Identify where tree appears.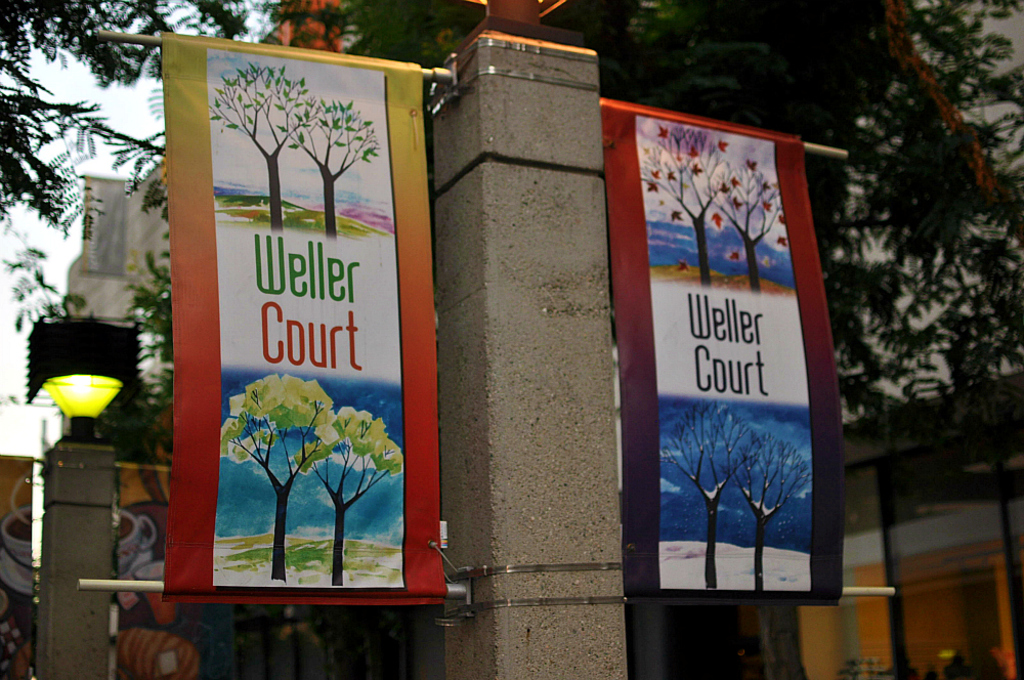
Appears at bbox=[0, 181, 354, 679].
